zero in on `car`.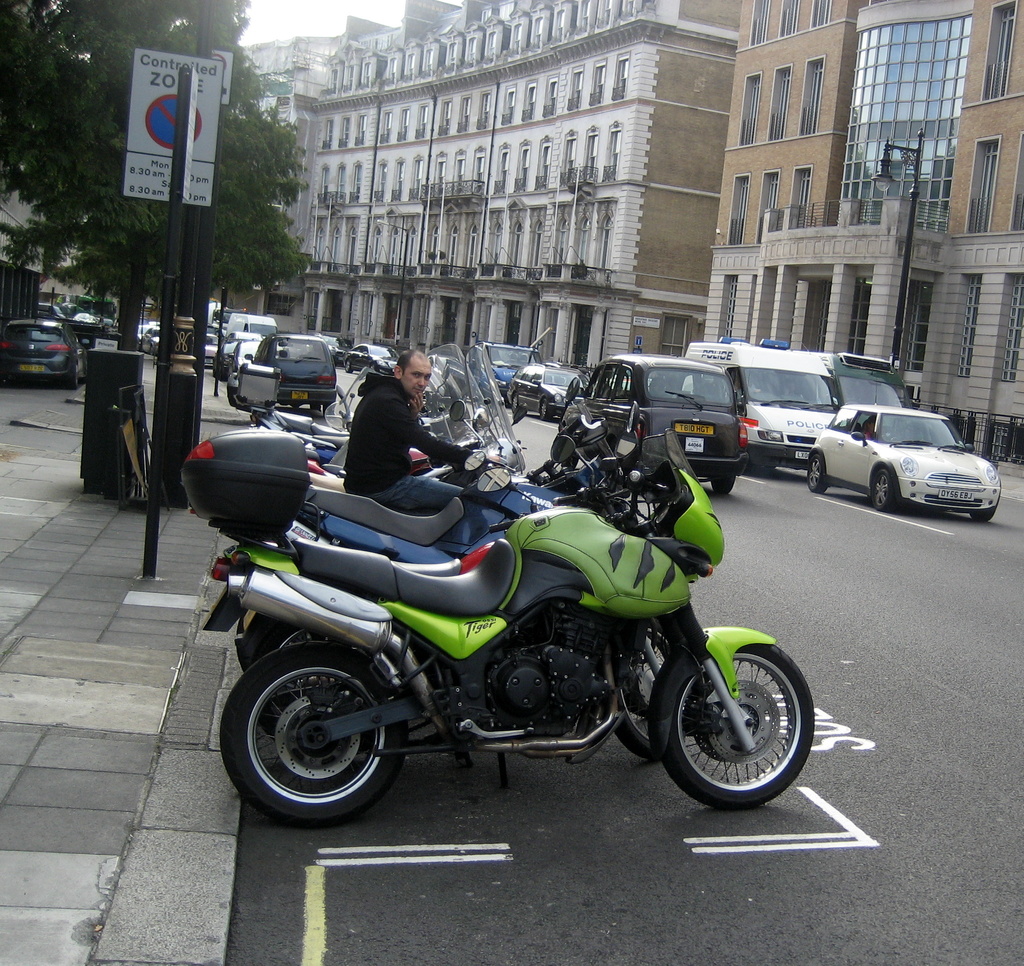
Zeroed in: (left=767, top=398, right=1003, bottom=528).
